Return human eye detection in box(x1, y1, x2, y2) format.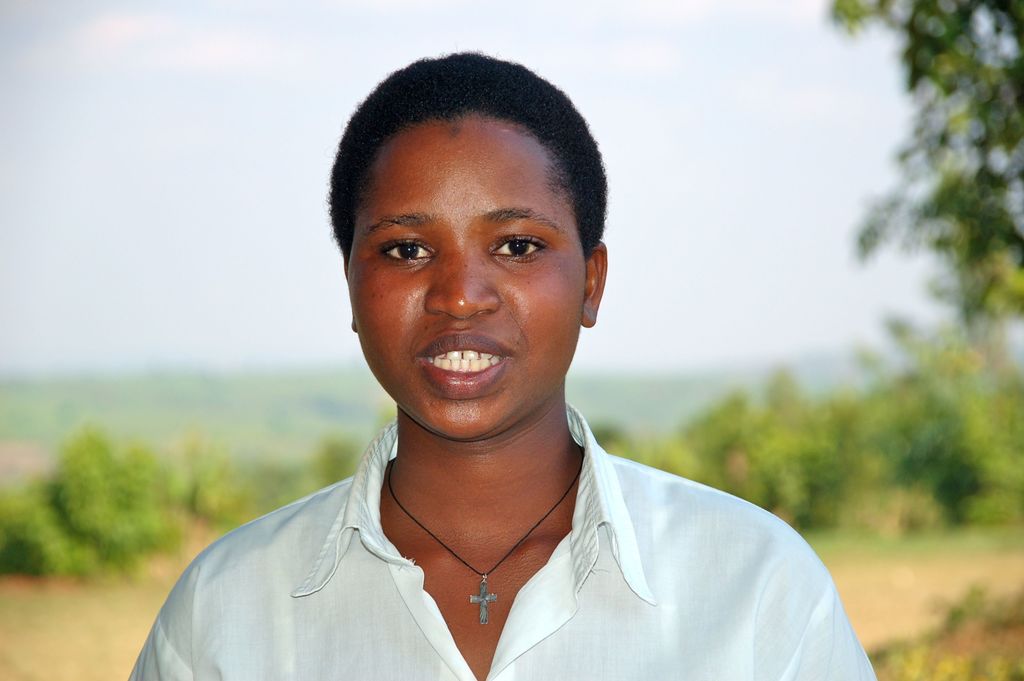
box(374, 233, 439, 270).
